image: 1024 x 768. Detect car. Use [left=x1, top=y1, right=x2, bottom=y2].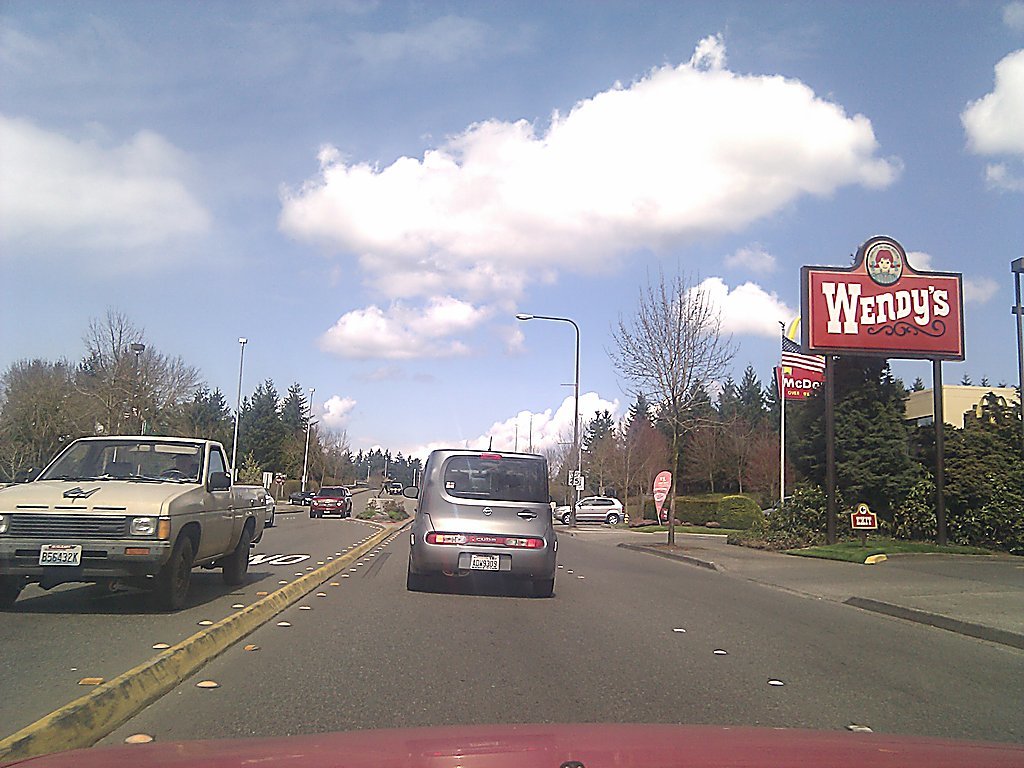
[left=396, top=448, right=557, bottom=583].
